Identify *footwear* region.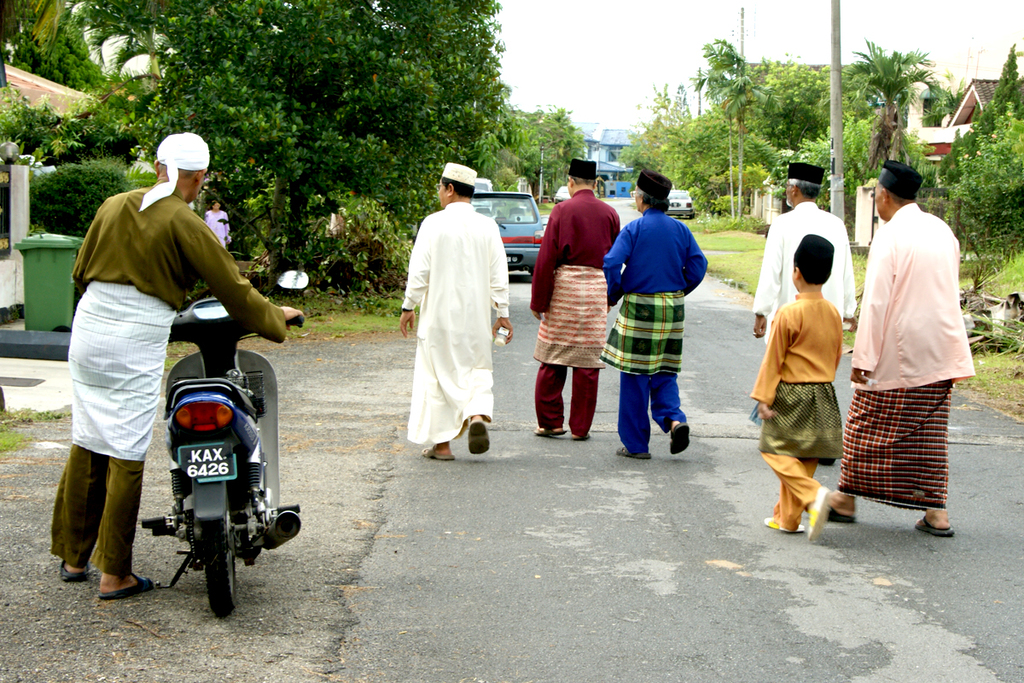
Region: (829,505,855,526).
